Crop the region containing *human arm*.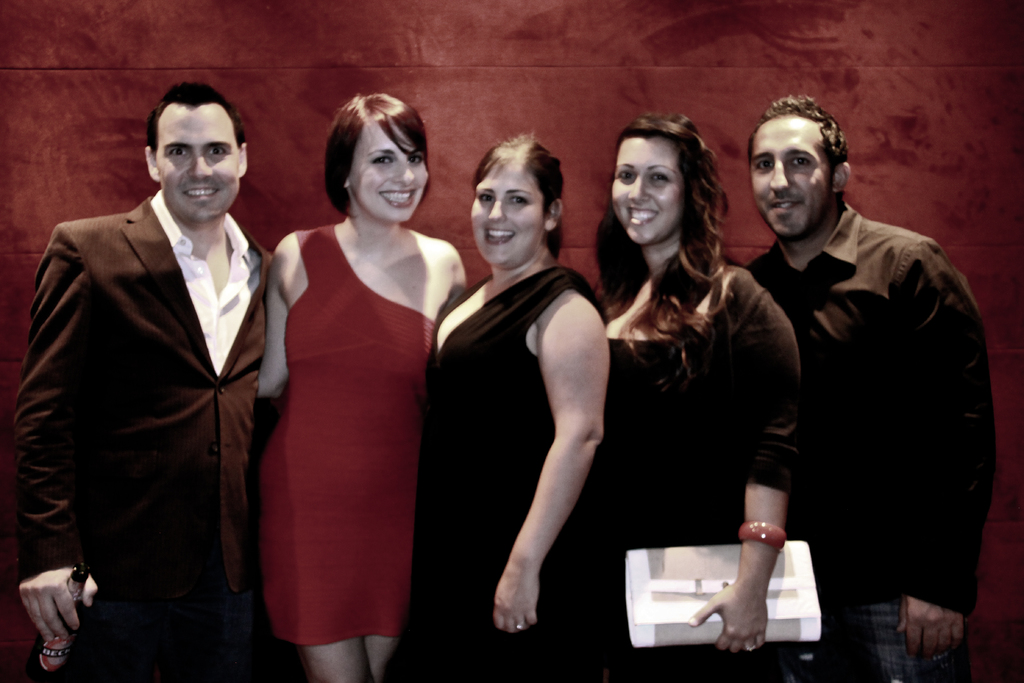
Crop region: left=892, top=237, right=995, bottom=662.
